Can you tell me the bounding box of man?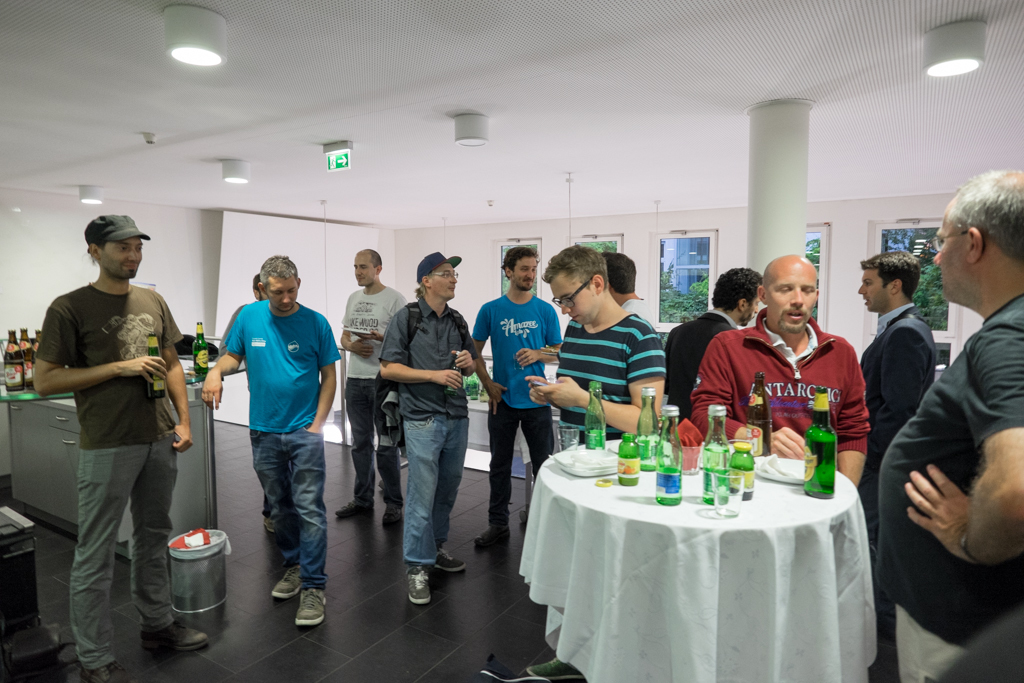
[335, 248, 408, 526].
